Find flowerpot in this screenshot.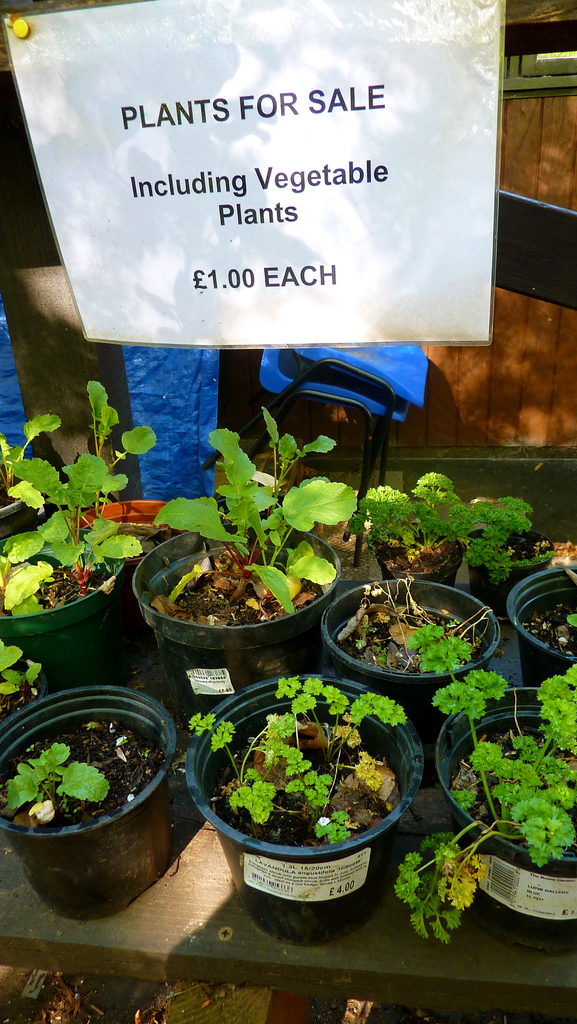
The bounding box for flowerpot is bbox(371, 519, 467, 591).
